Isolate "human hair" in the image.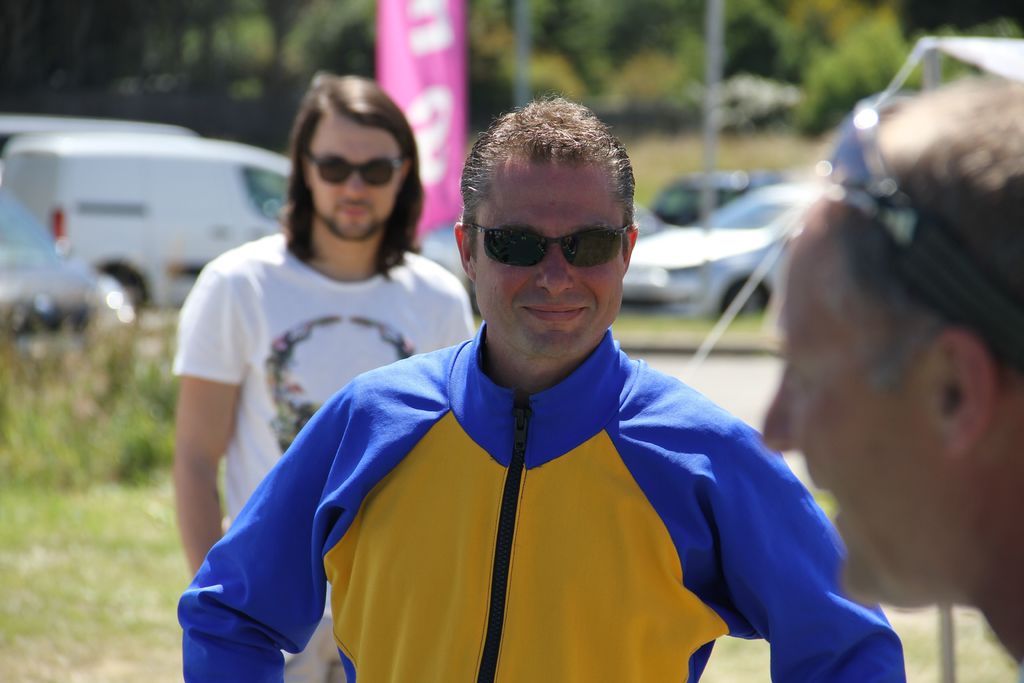
Isolated region: BBox(868, 81, 1023, 393).
